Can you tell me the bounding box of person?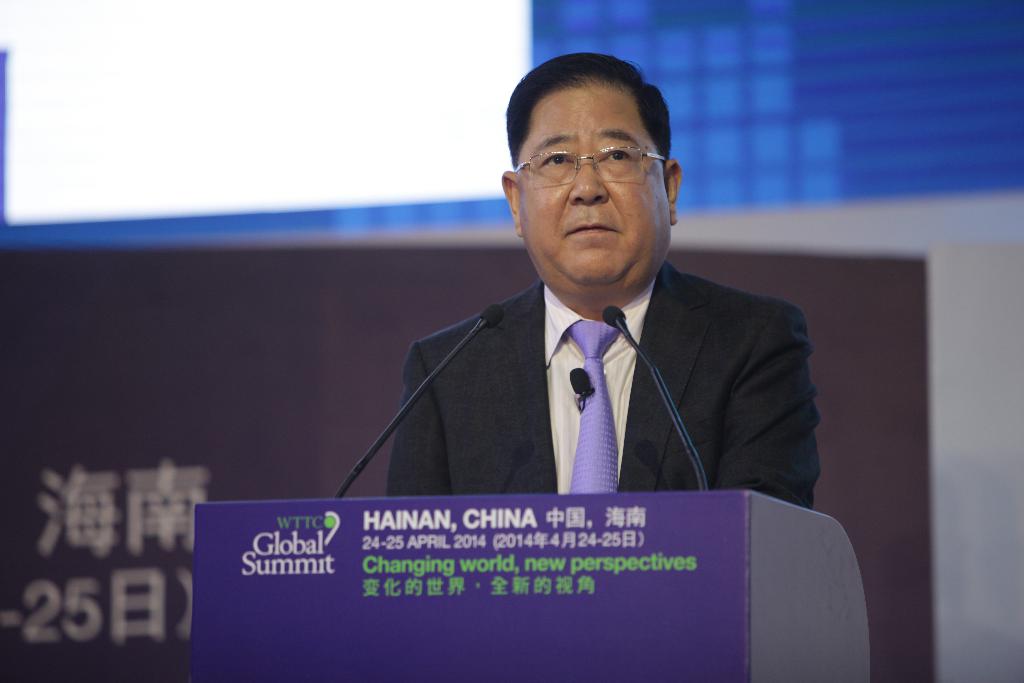
Rect(379, 68, 819, 537).
